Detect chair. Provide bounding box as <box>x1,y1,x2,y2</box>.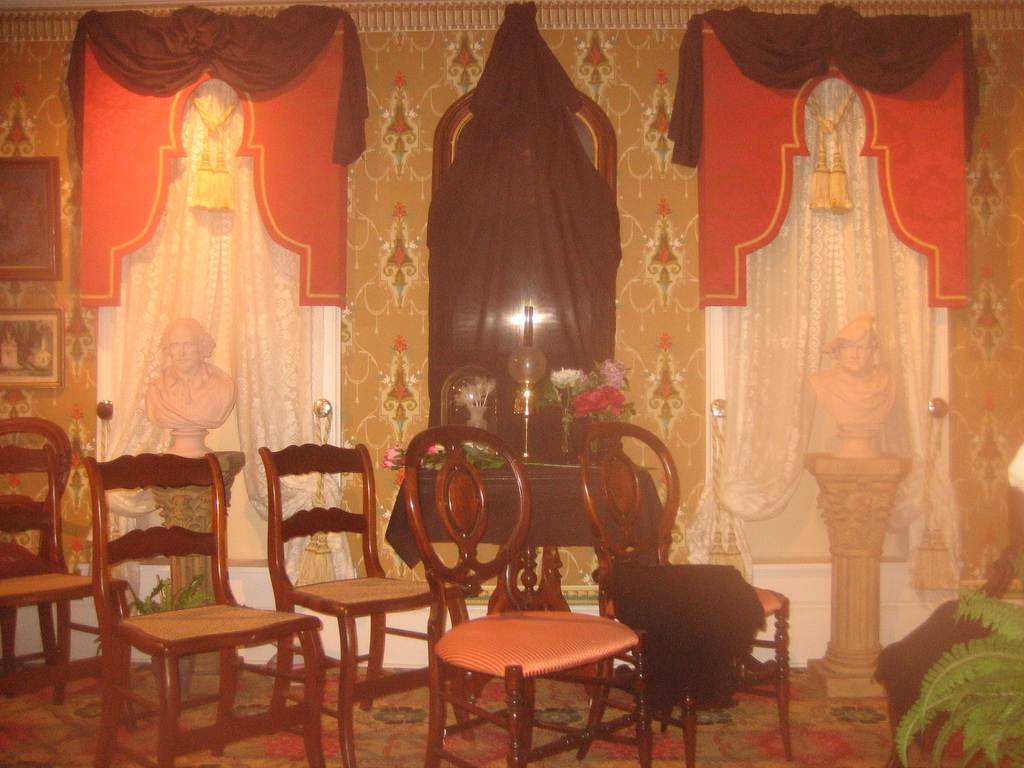
<box>68,443,306,752</box>.
